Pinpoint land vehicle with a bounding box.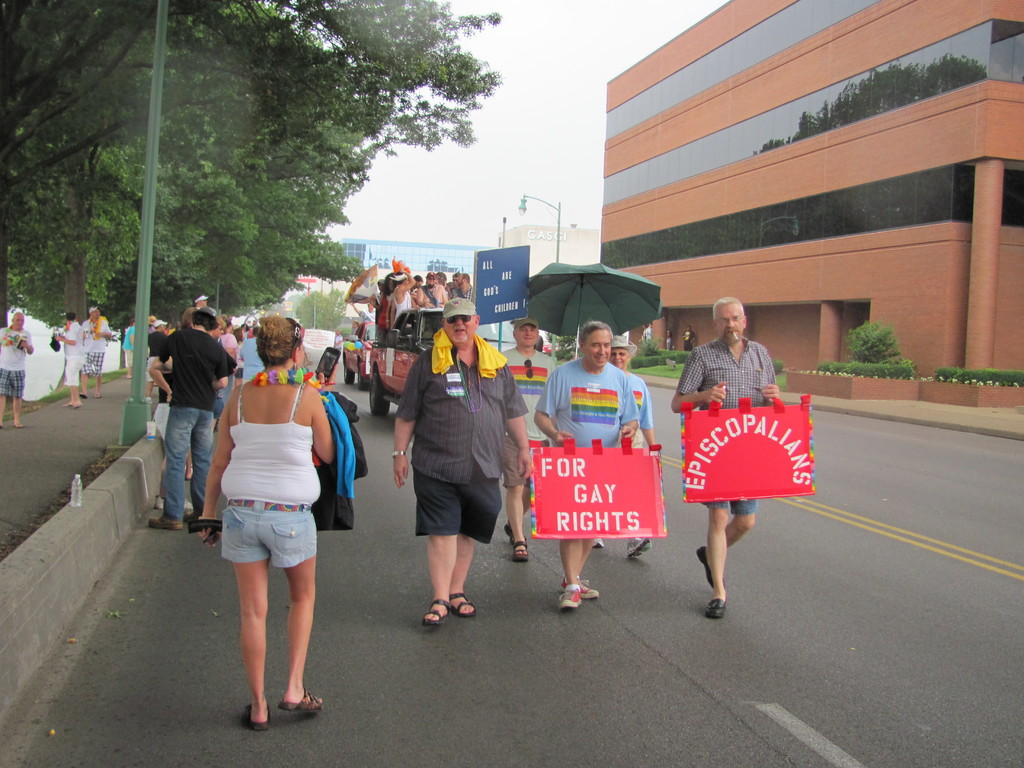
[left=342, top=320, right=378, bottom=392].
